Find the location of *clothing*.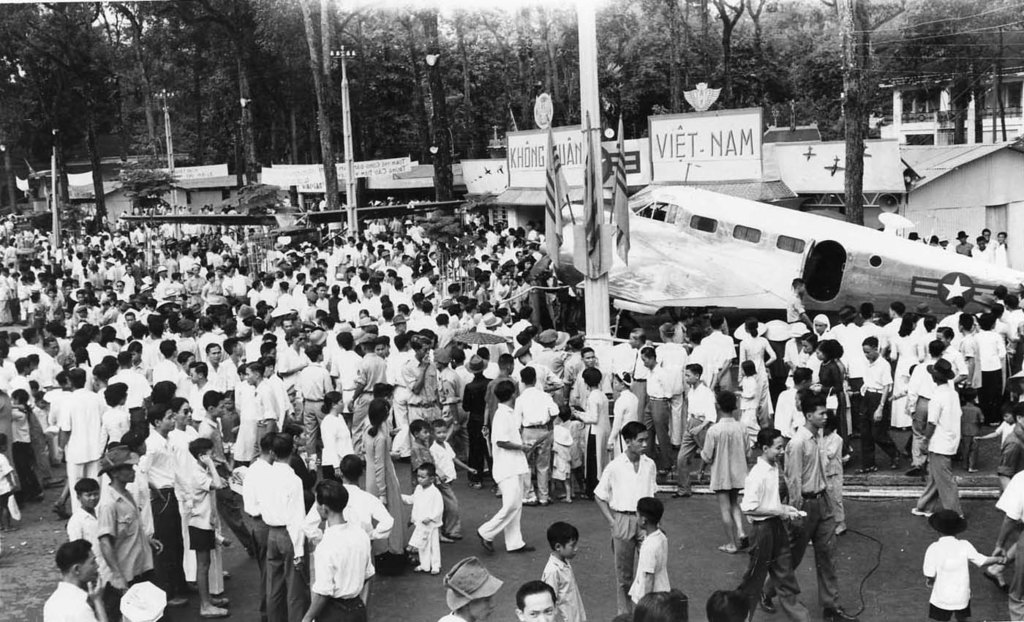
Location: select_region(380, 348, 420, 402).
